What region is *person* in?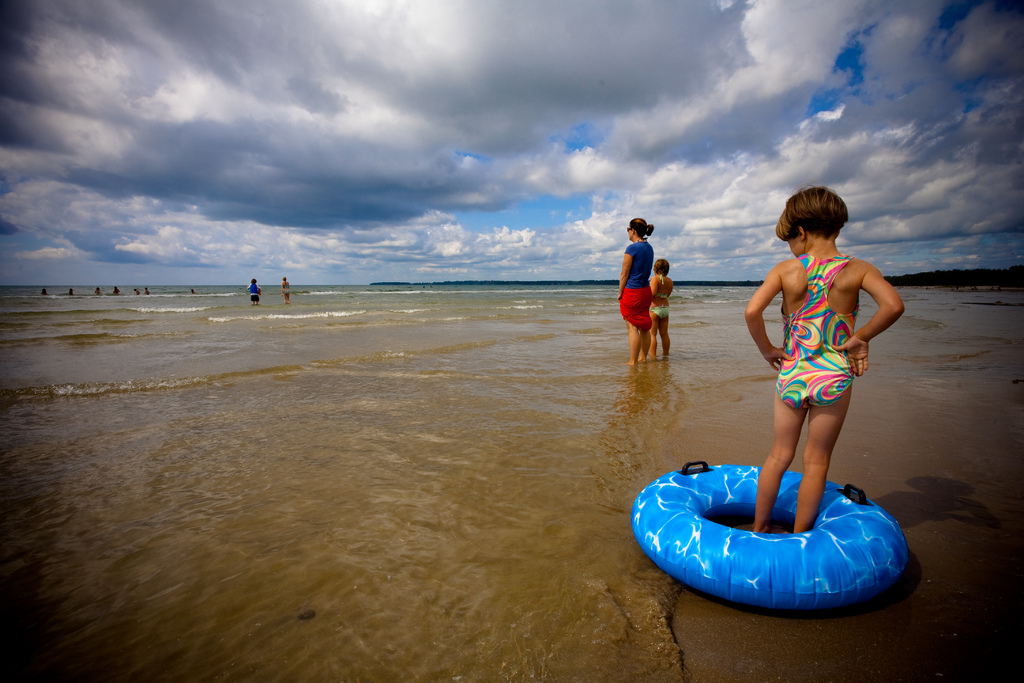
<bbox>39, 288, 50, 295</bbox>.
